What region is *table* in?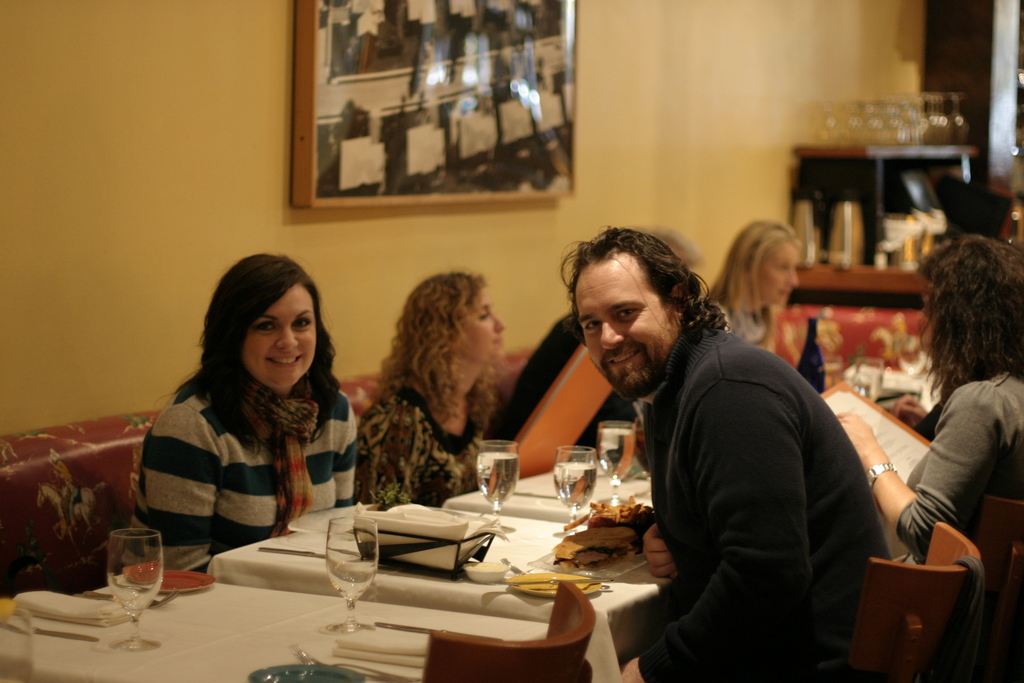
BBox(0, 577, 548, 682).
